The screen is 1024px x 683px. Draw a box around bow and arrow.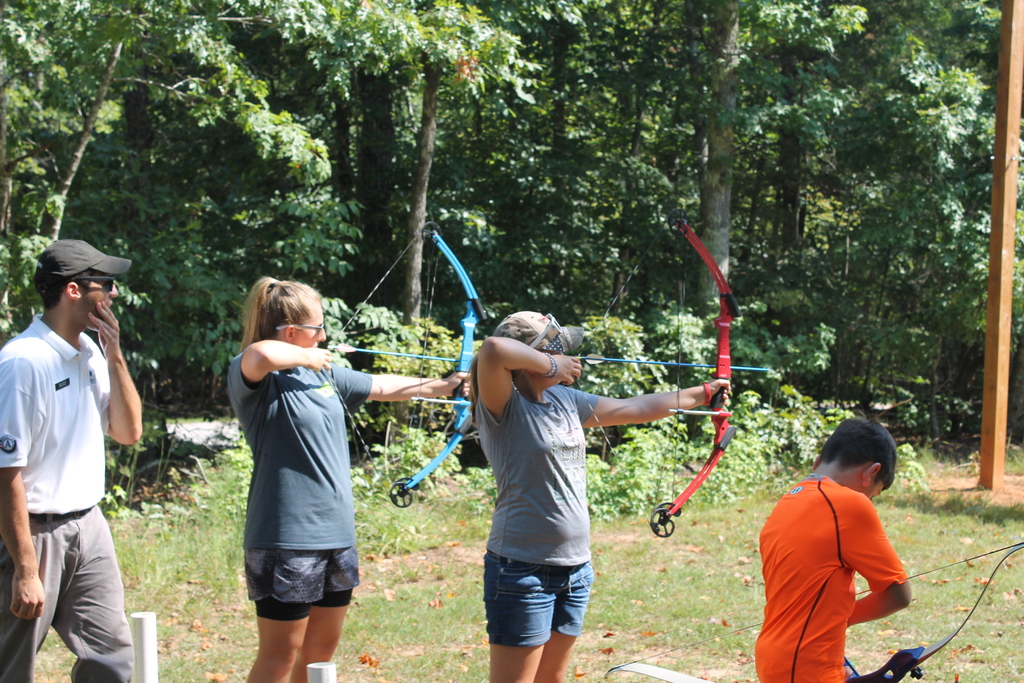
locate(318, 217, 495, 507).
